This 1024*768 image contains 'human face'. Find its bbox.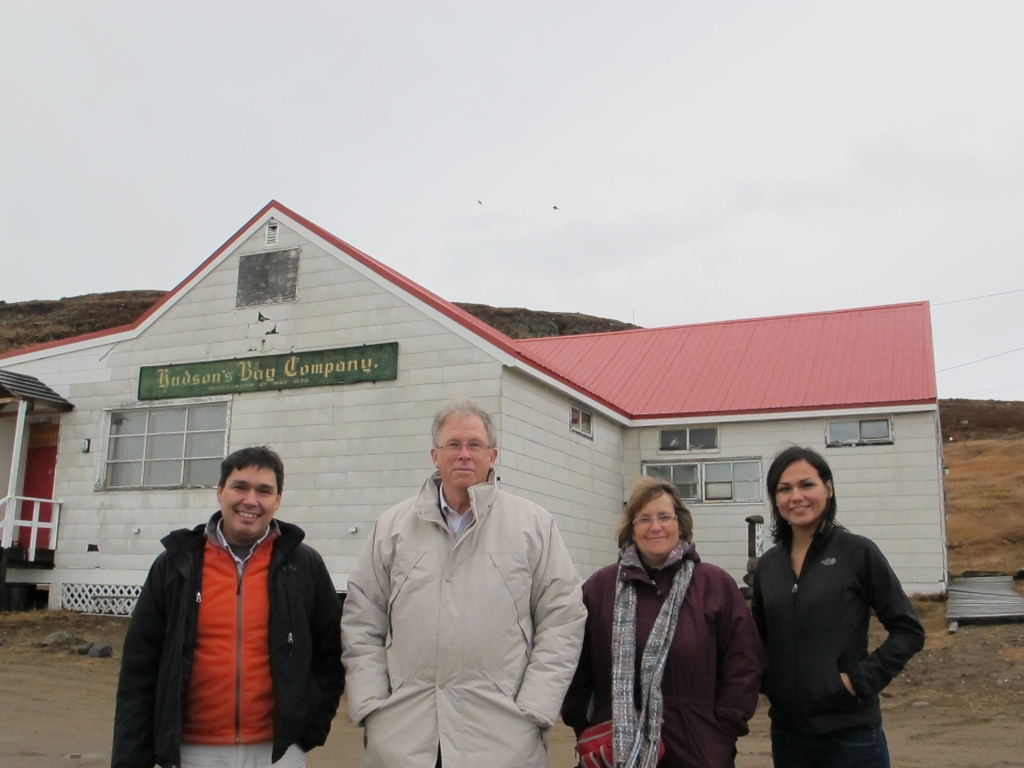
Rect(436, 417, 491, 486).
